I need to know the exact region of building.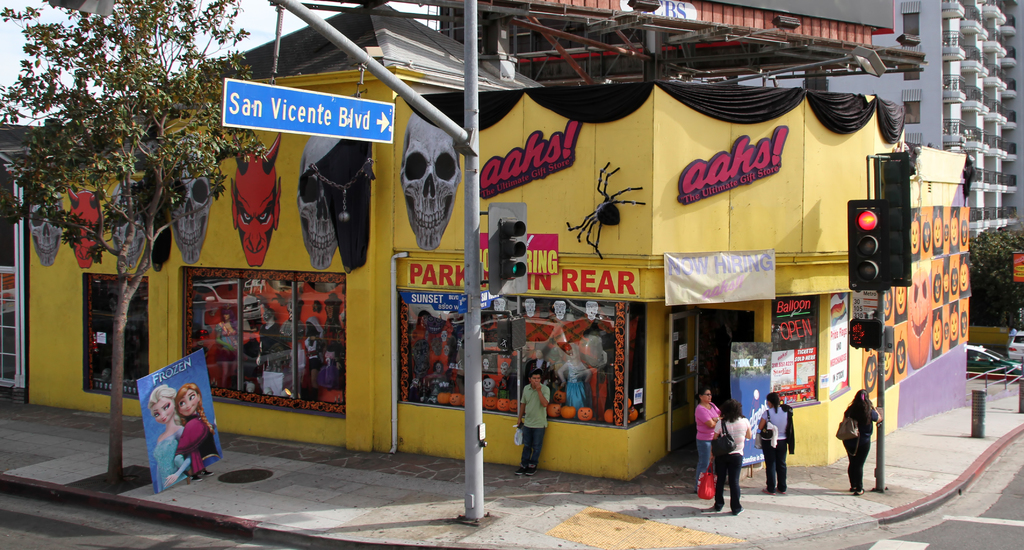
Region: detection(742, 0, 1023, 294).
